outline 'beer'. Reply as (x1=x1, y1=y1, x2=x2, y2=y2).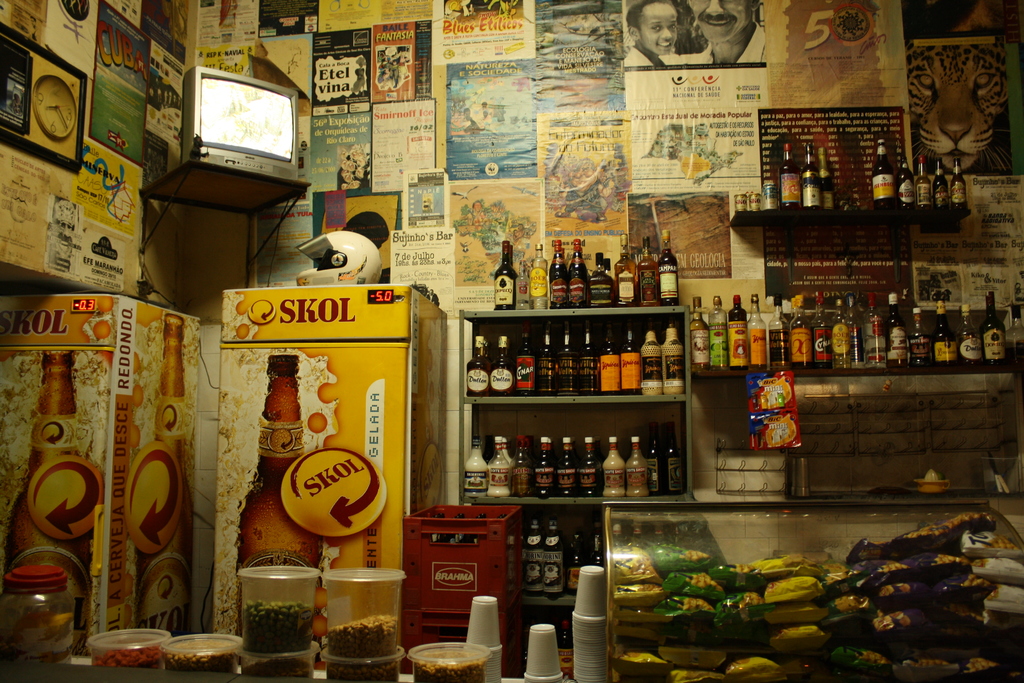
(x1=911, y1=304, x2=930, y2=370).
